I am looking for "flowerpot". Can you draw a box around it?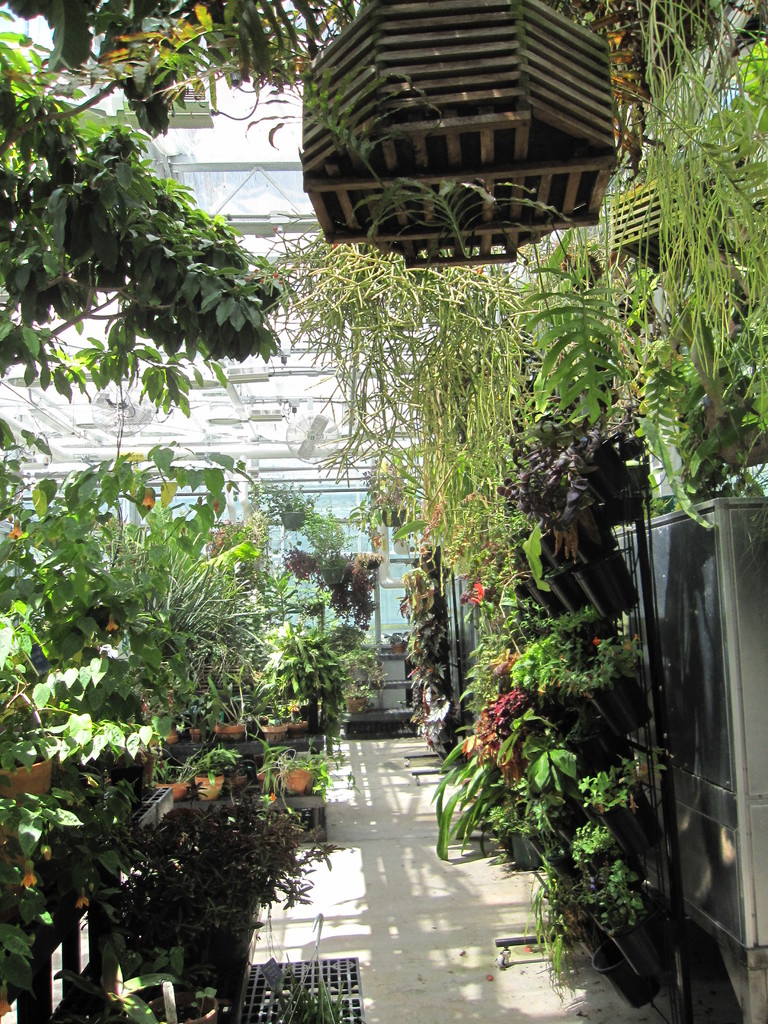
Sure, the bounding box is 109,756,154,791.
